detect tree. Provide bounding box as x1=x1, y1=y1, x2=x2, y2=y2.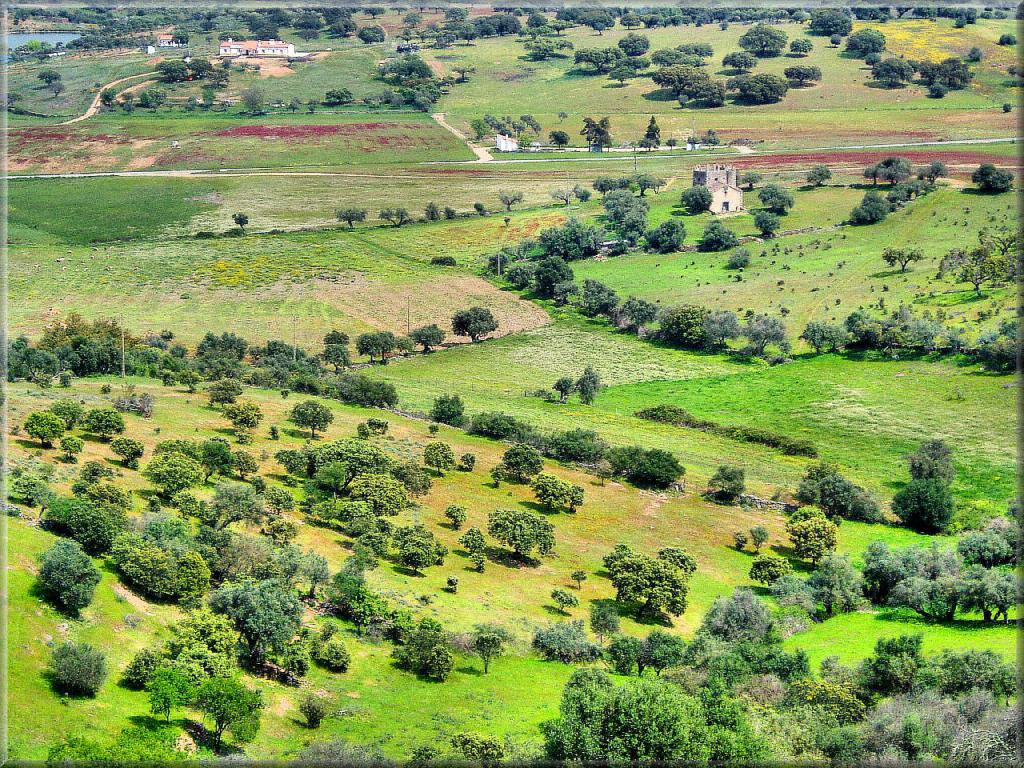
x1=182, y1=98, x2=200, y2=118.
